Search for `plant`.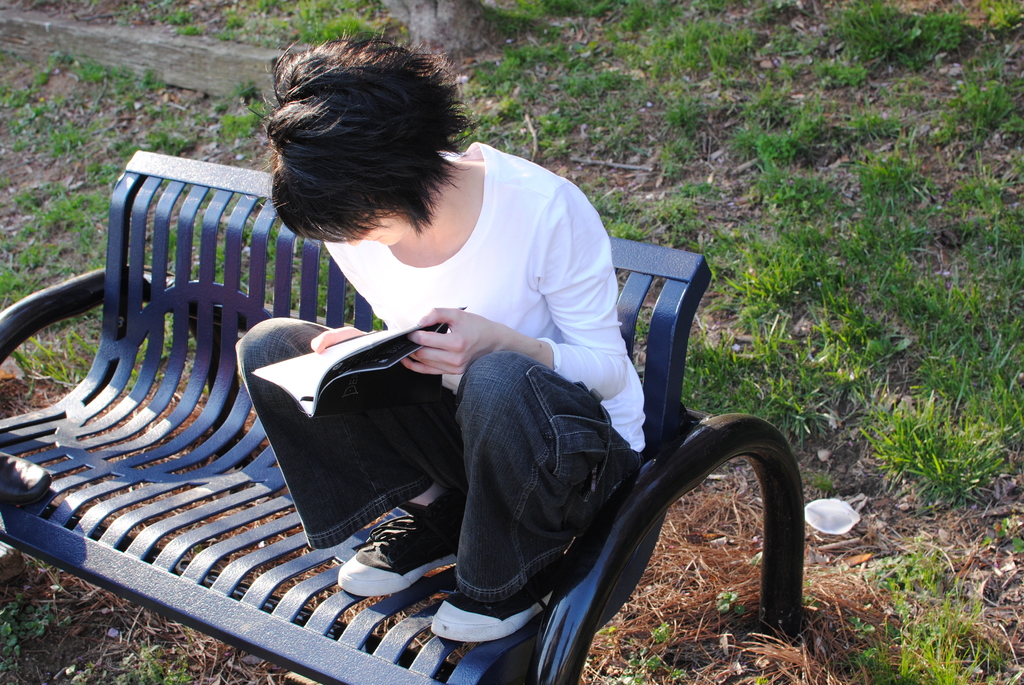
Found at select_region(68, 54, 110, 80).
